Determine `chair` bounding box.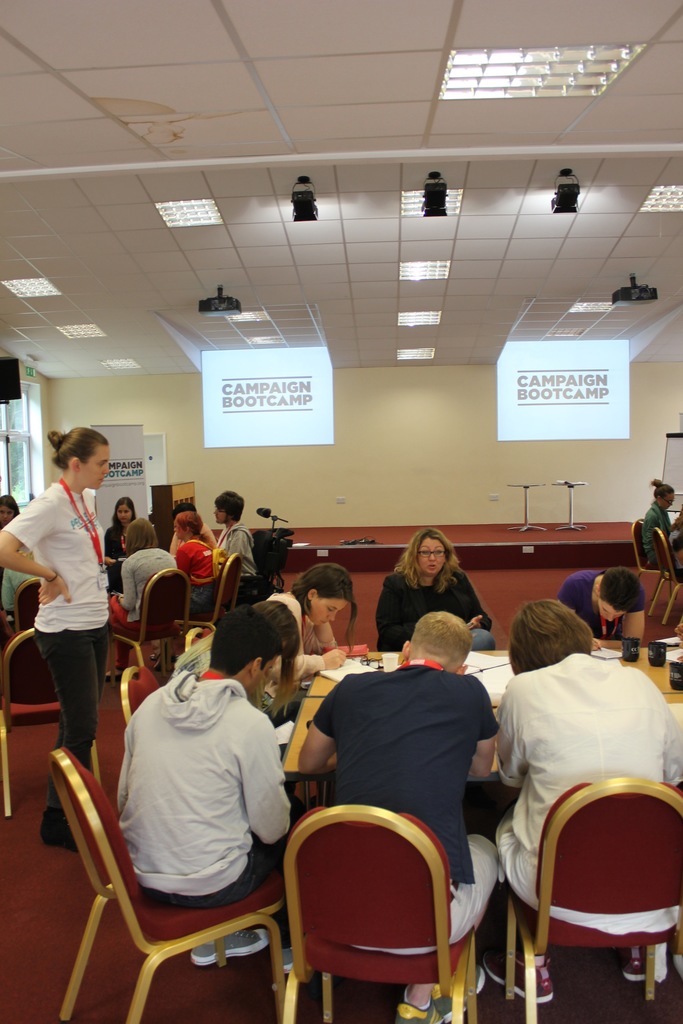
Determined: (277,796,482,1023).
